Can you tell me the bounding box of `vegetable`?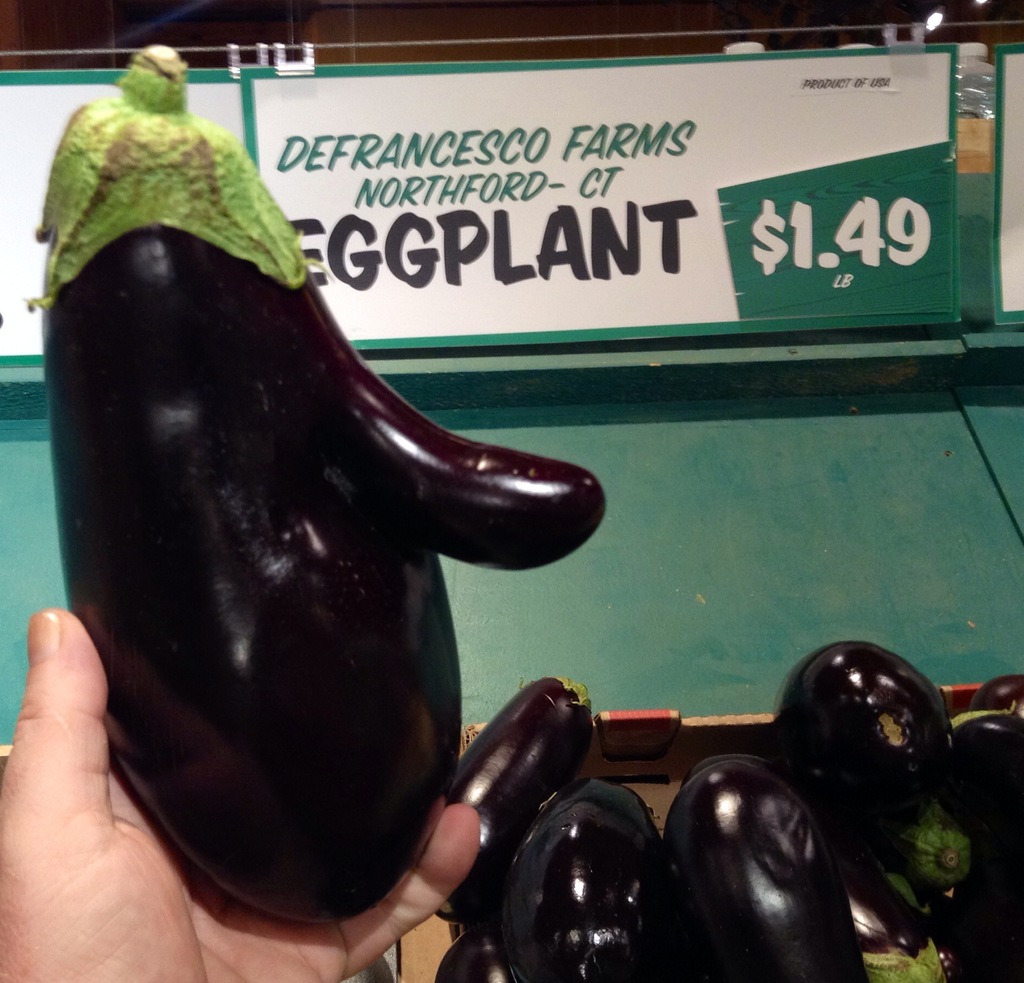
929, 707, 1023, 982.
